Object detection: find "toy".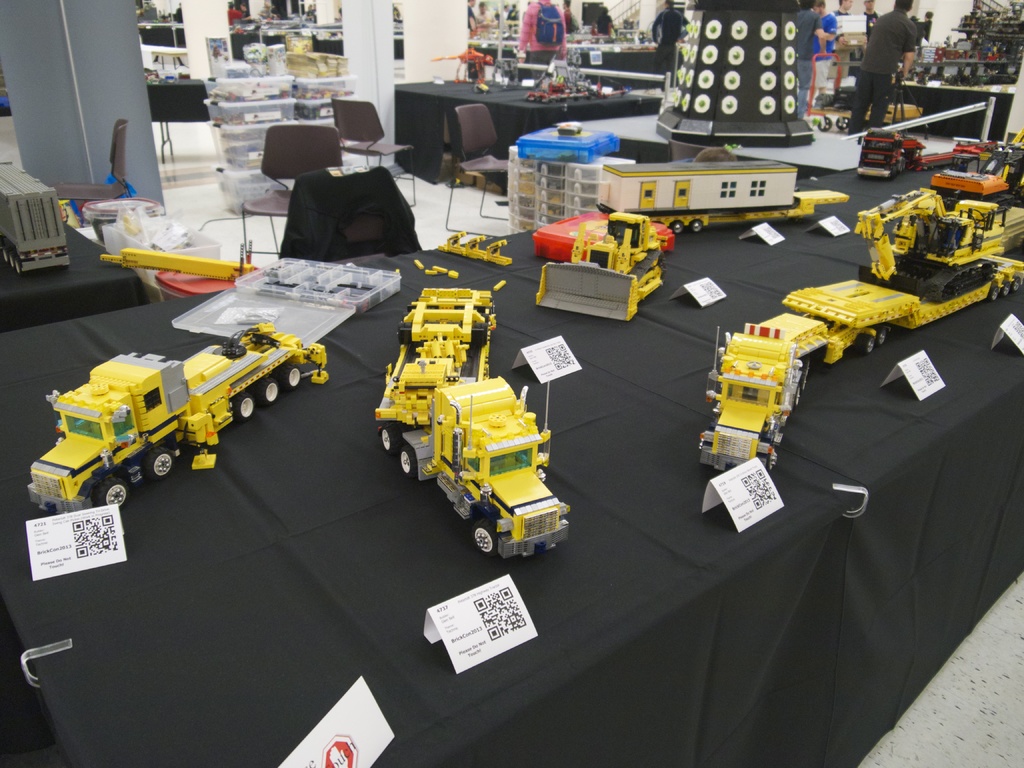
left=957, top=139, right=998, bottom=155.
